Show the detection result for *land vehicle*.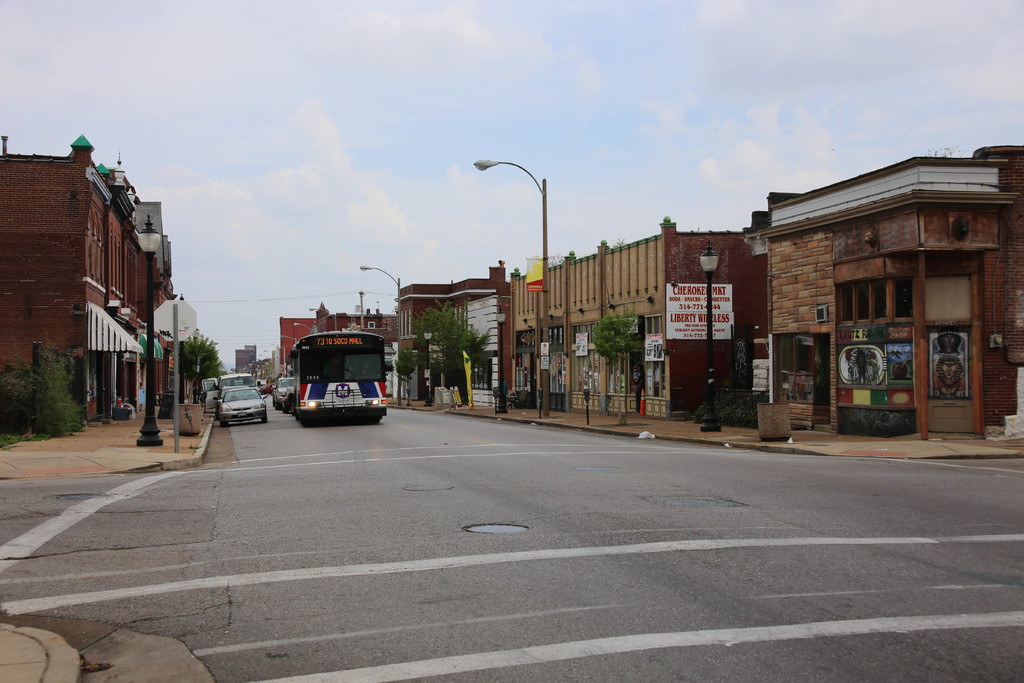
pyautogui.locateOnScreen(215, 384, 246, 415).
